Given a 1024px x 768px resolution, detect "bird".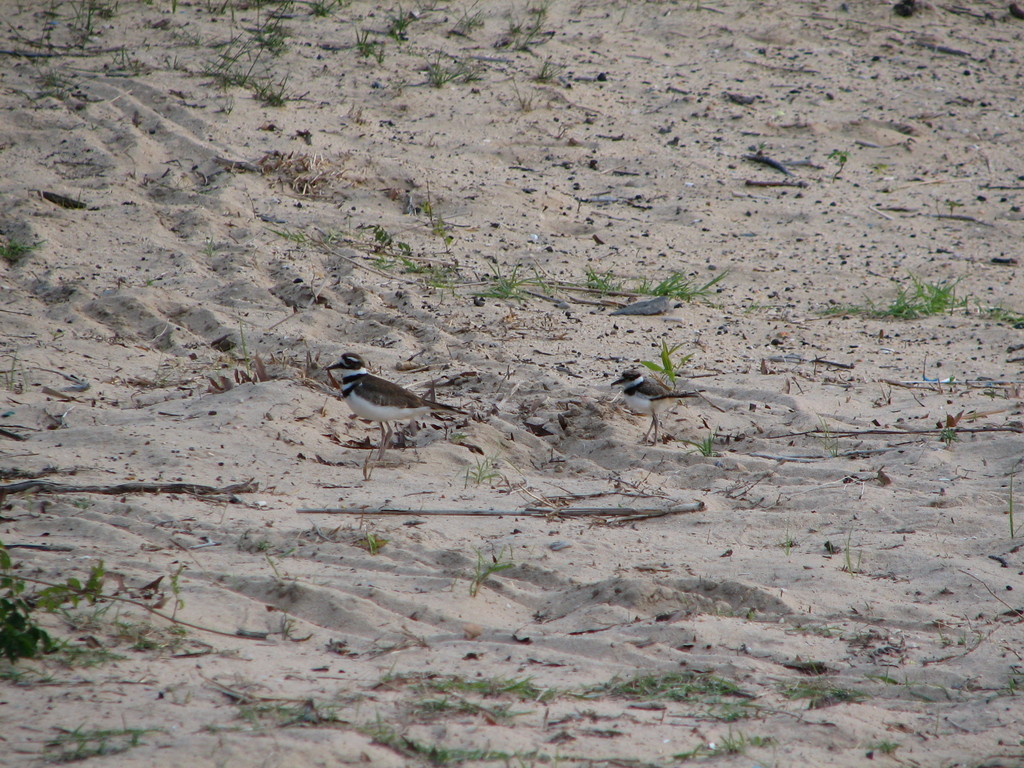
(314,347,479,451).
